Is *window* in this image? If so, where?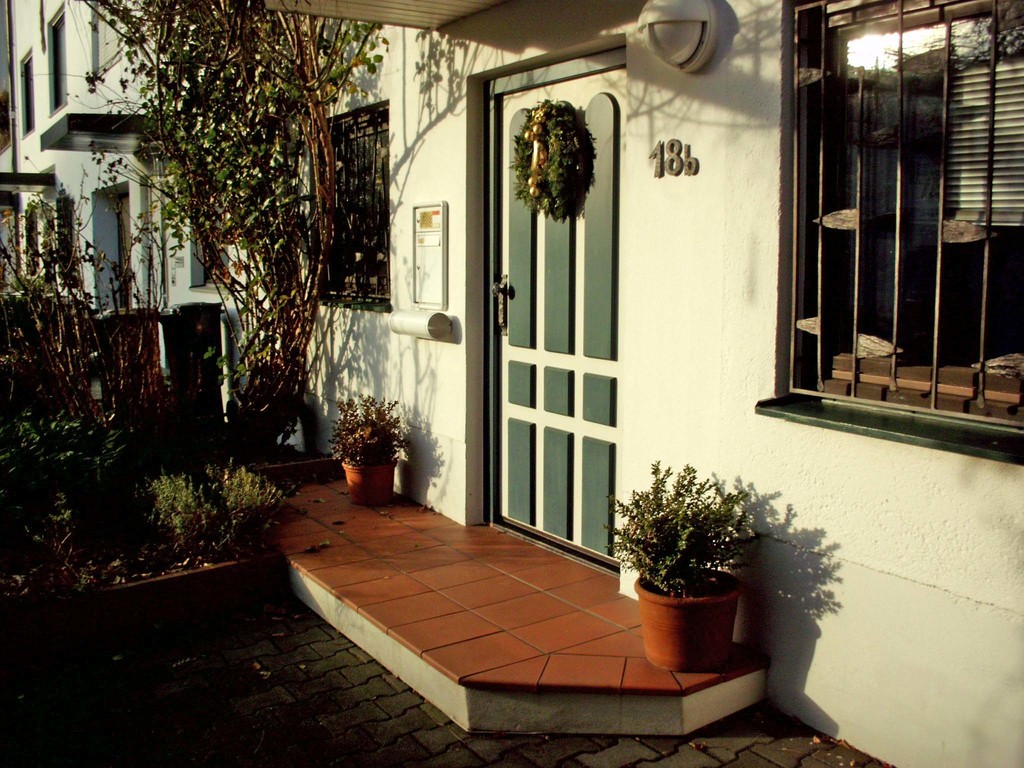
Yes, at (0,86,15,157).
